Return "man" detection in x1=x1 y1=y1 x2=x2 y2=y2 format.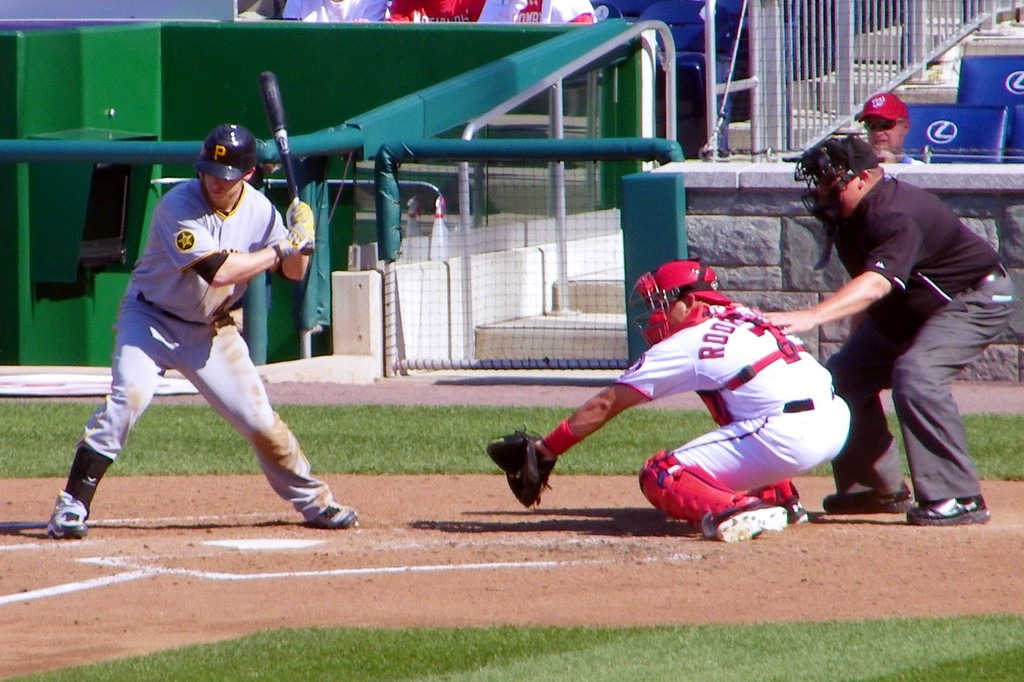
x1=808 y1=115 x2=1006 y2=549.
